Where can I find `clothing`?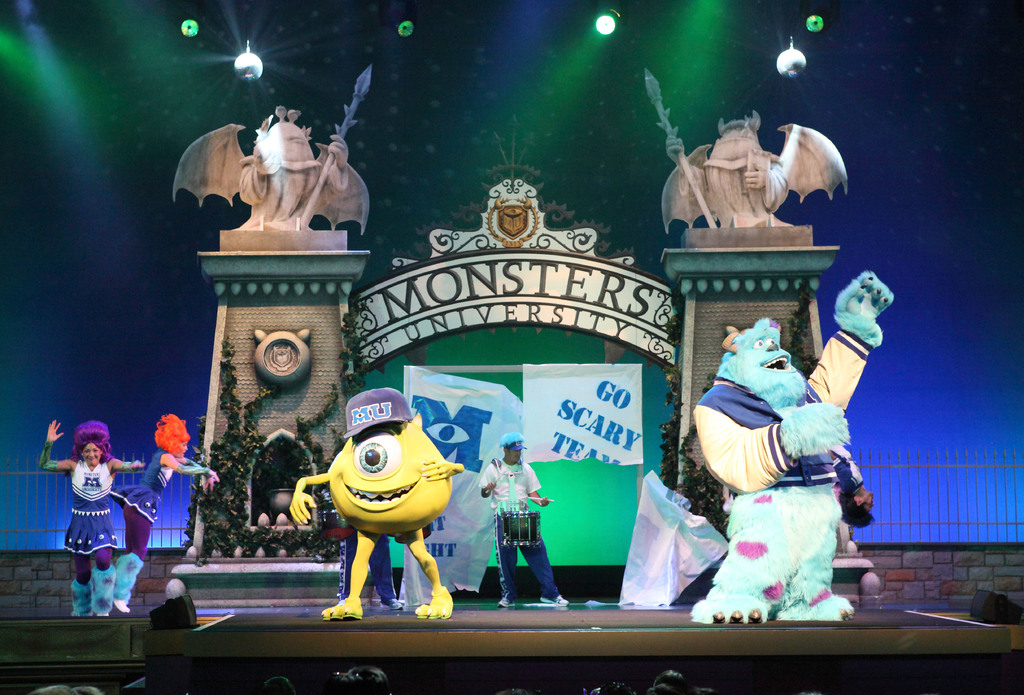
You can find it at (left=120, top=452, right=194, bottom=603).
